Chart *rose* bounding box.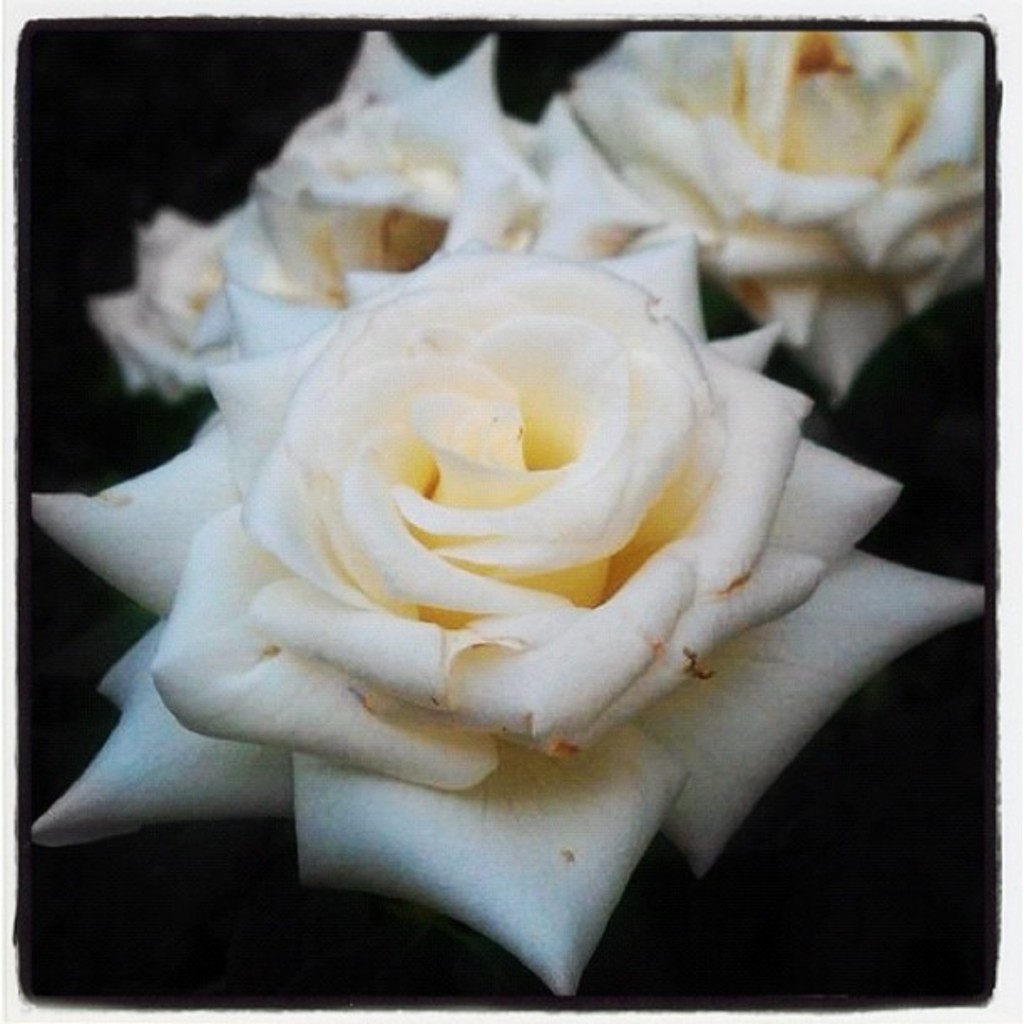
Charted: locate(564, 25, 989, 408).
